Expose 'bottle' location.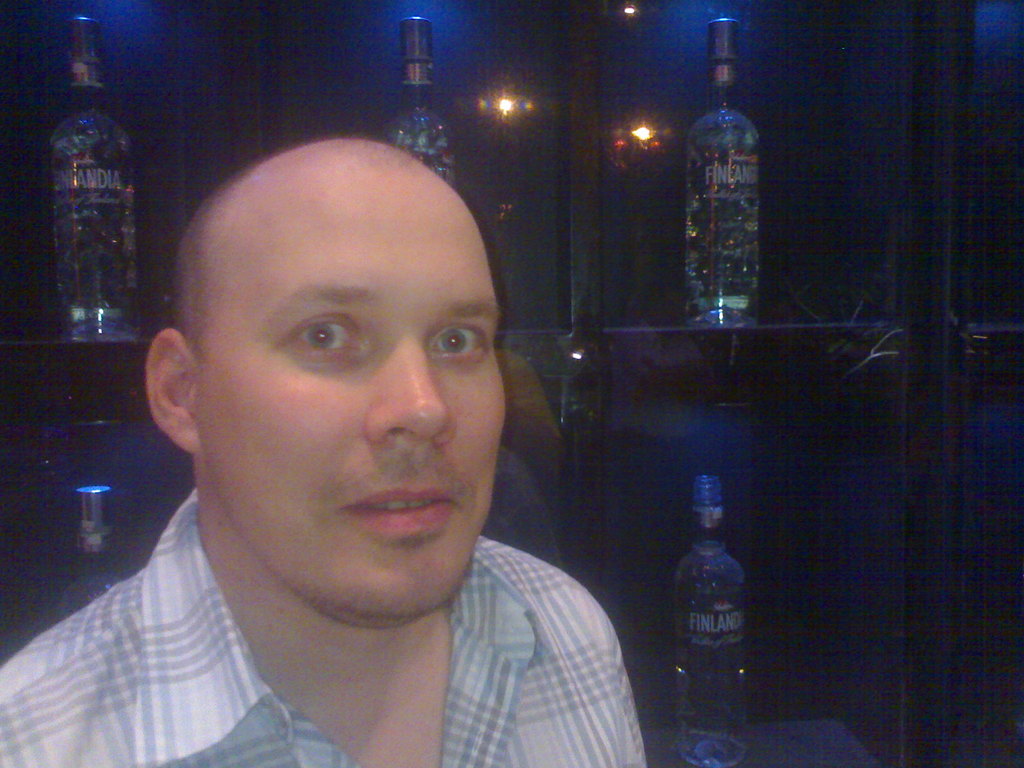
Exposed at bbox=[387, 15, 456, 185].
